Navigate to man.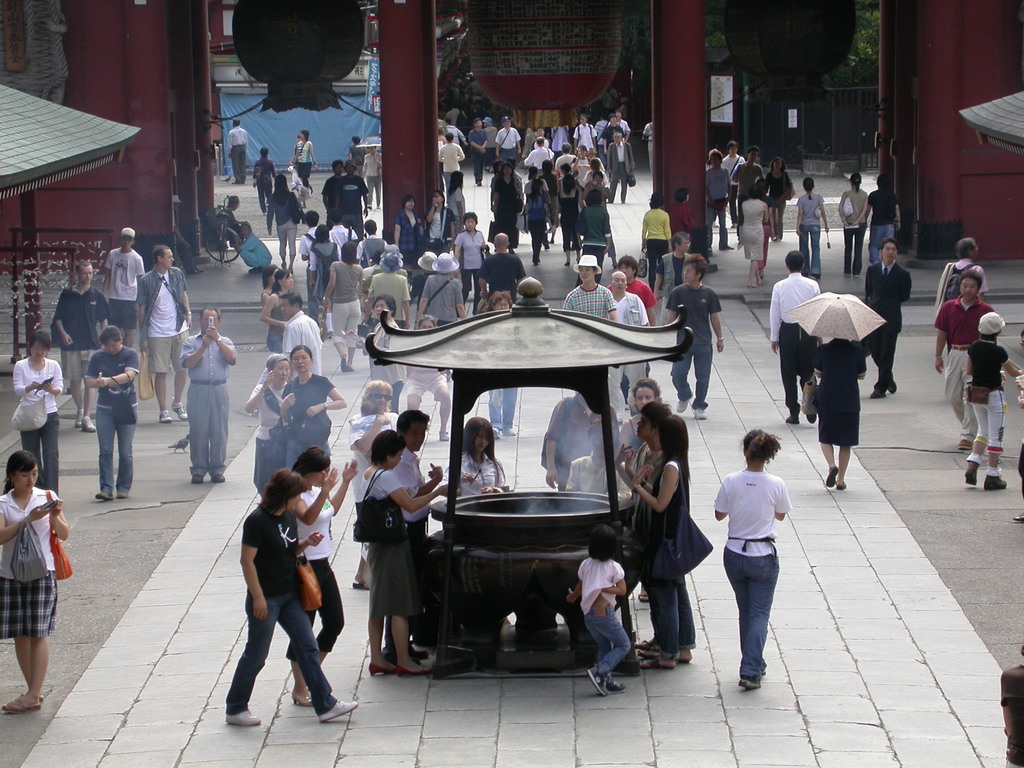
Navigation target: [left=771, top=252, right=826, bottom=422].
